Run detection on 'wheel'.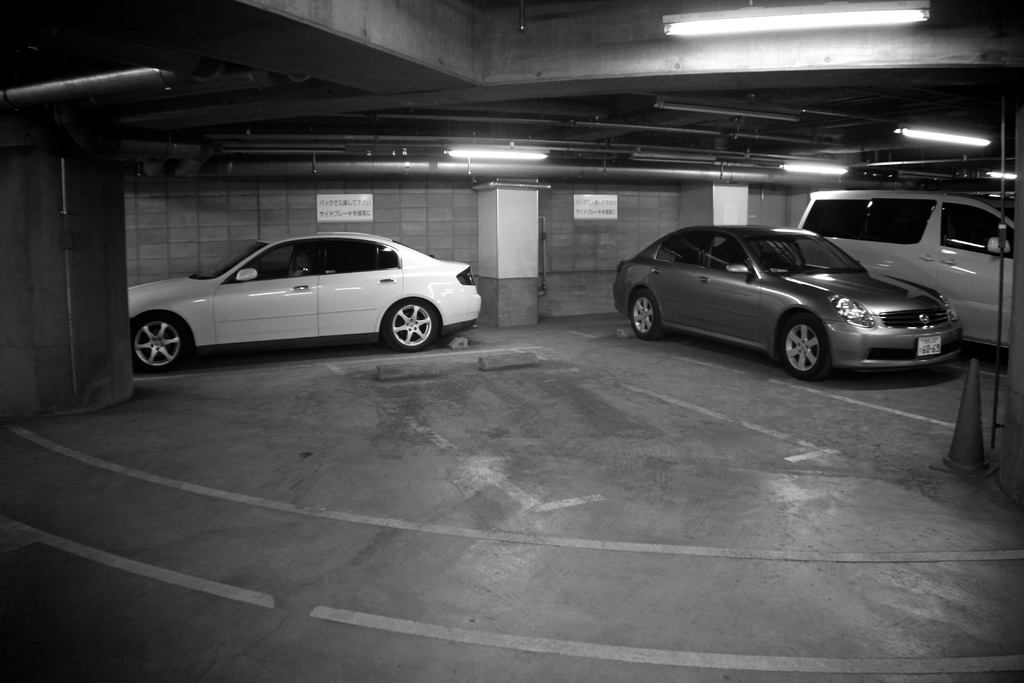
Result: 380/300/438/353.
